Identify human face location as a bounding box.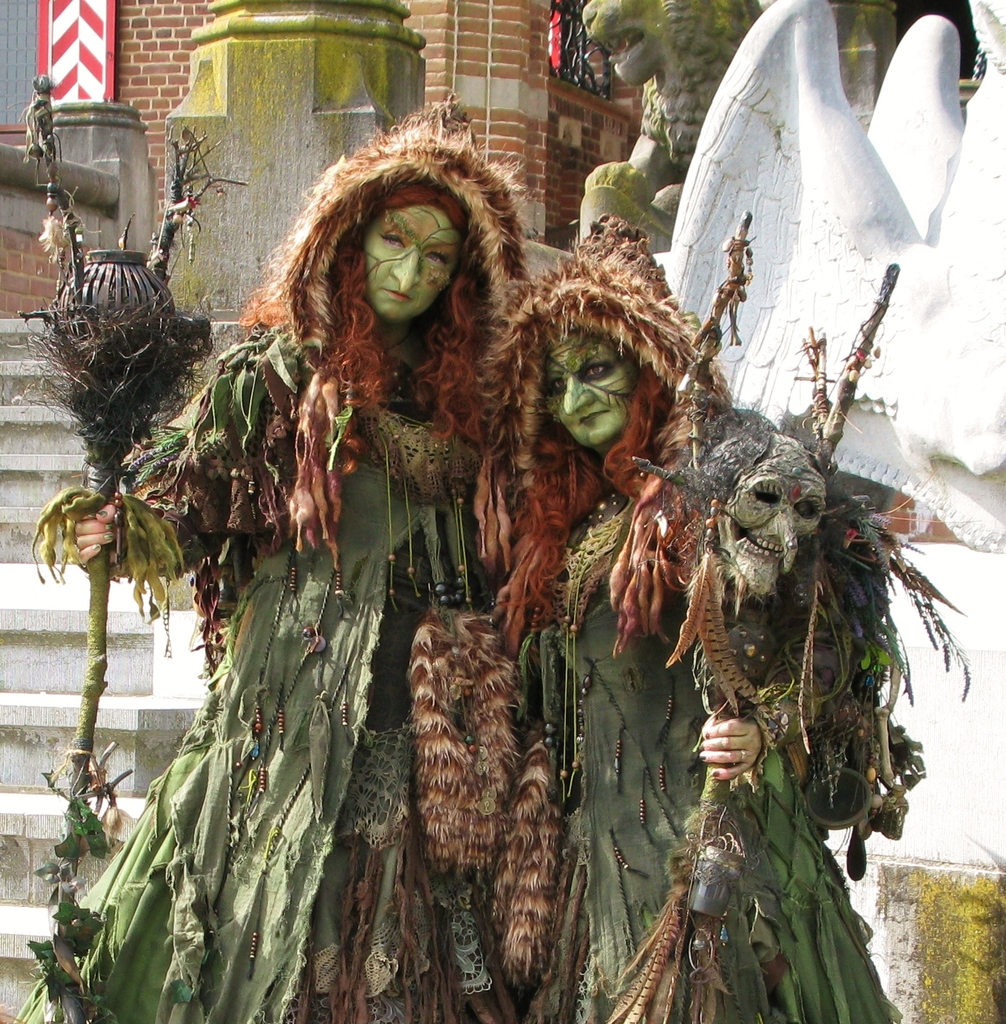
541,322,642,448.
